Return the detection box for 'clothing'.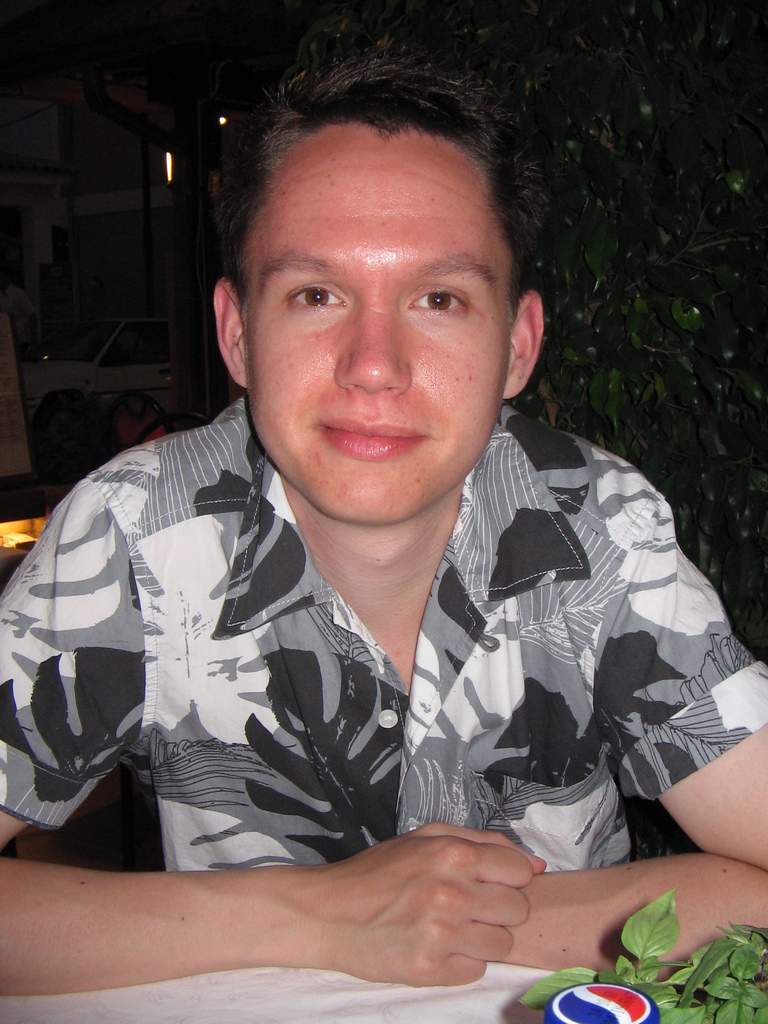
bbox(53, 441, 740, 879).
